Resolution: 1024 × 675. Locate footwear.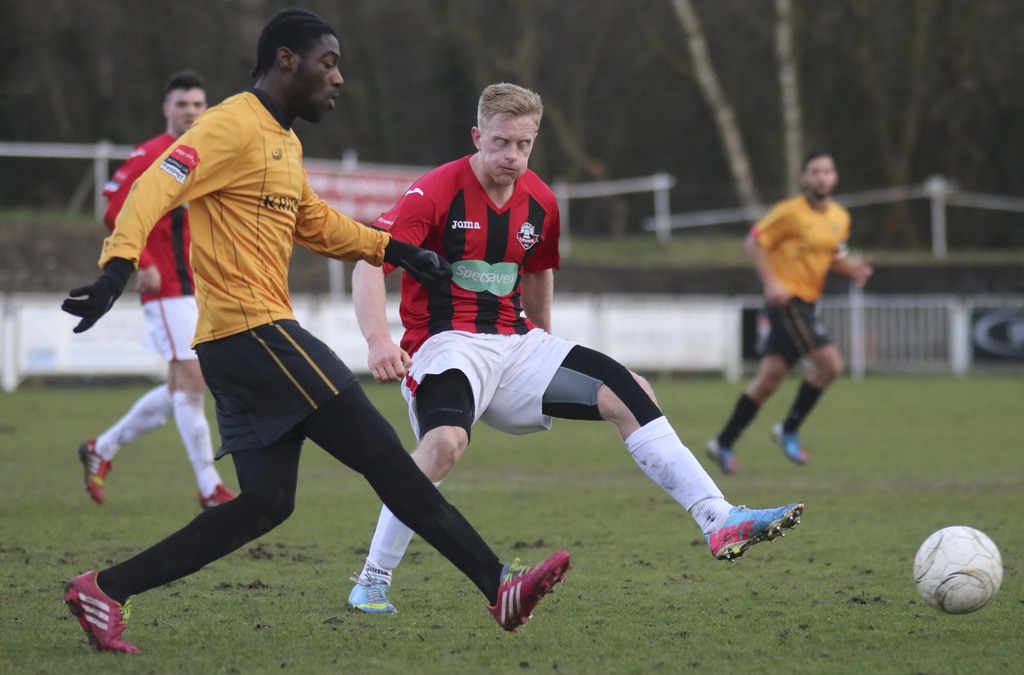
Rect(193, 479, 238, 511).
